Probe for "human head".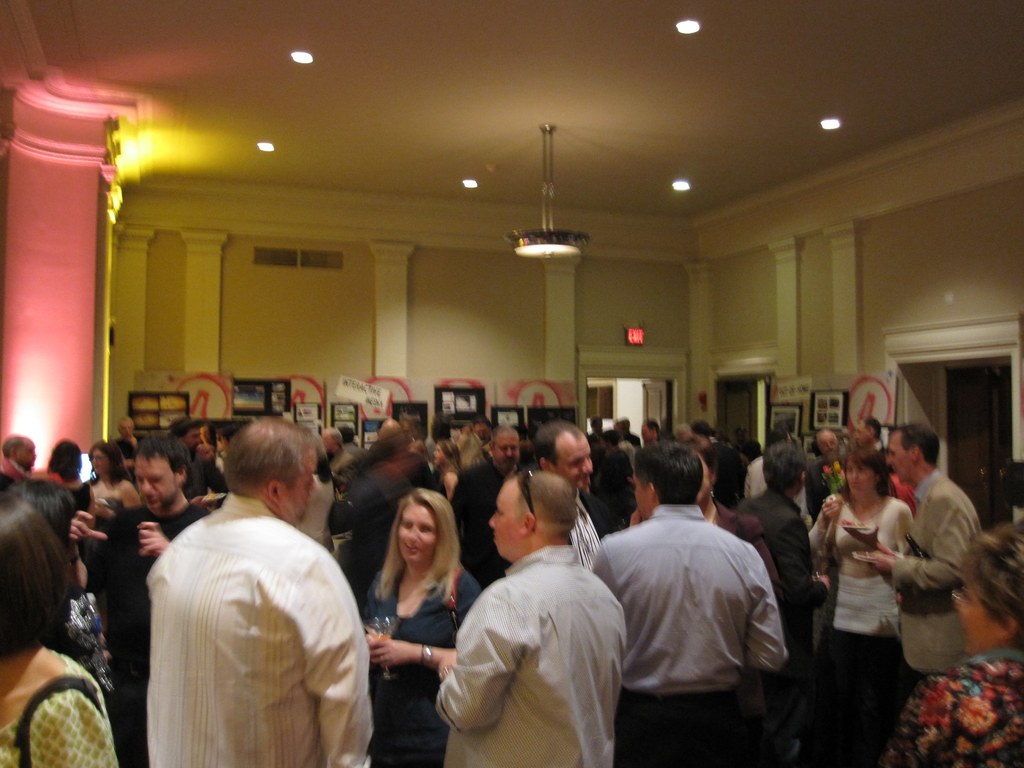
Probe result: <region>948, 520, 1023, 659</region>.
